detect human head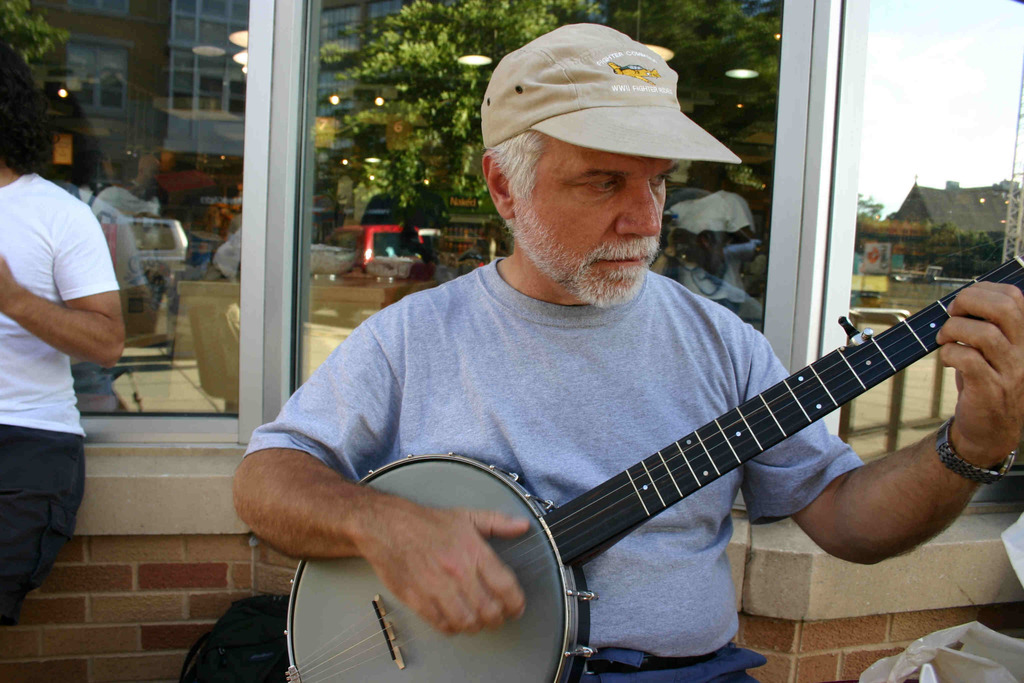
select_region(0, 43, 41, 160)
